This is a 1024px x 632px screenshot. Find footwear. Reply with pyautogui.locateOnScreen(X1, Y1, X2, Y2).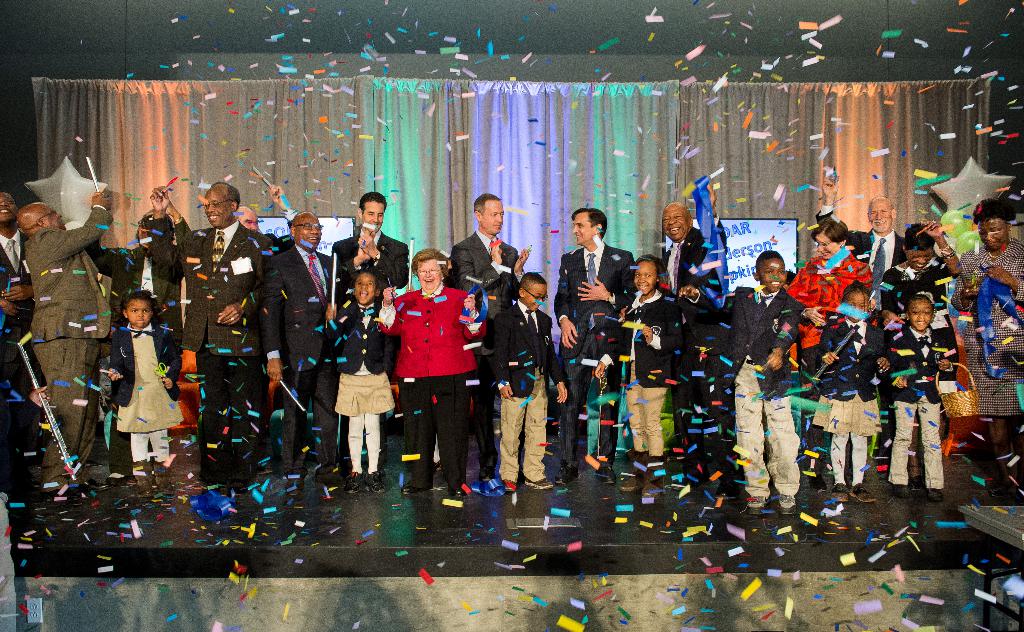
pyautogui.locateOnScreen(987, 482, 1020, 498).
